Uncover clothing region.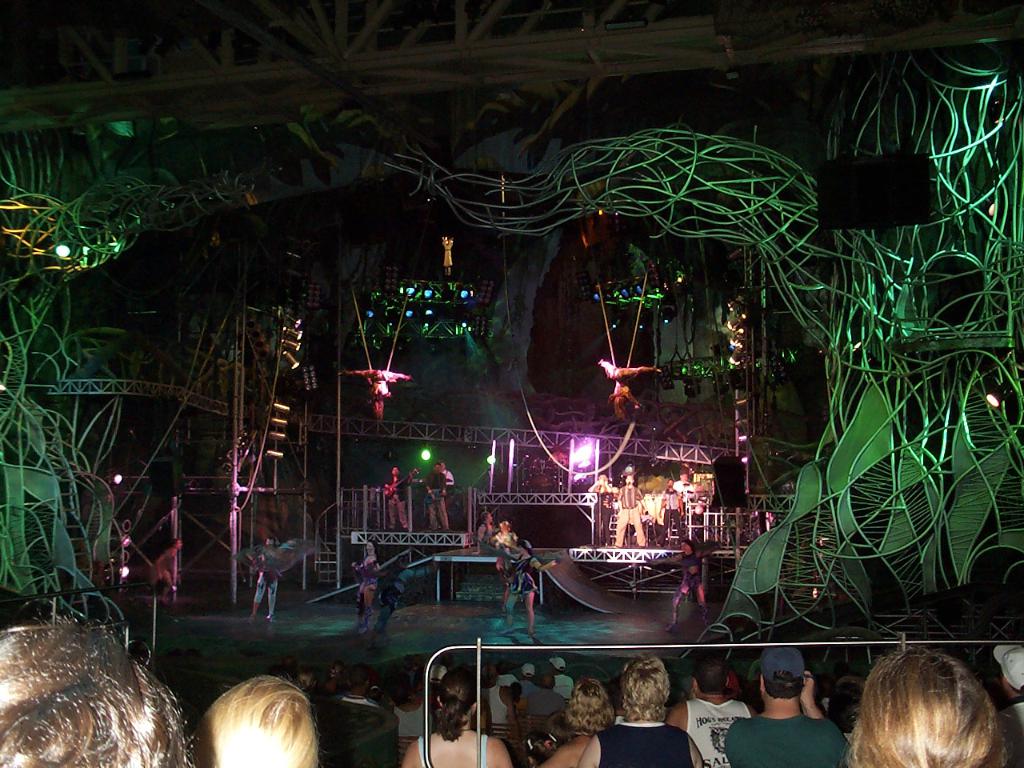
Uncovered: (left=384, top=474, right=410, bottom=526).
